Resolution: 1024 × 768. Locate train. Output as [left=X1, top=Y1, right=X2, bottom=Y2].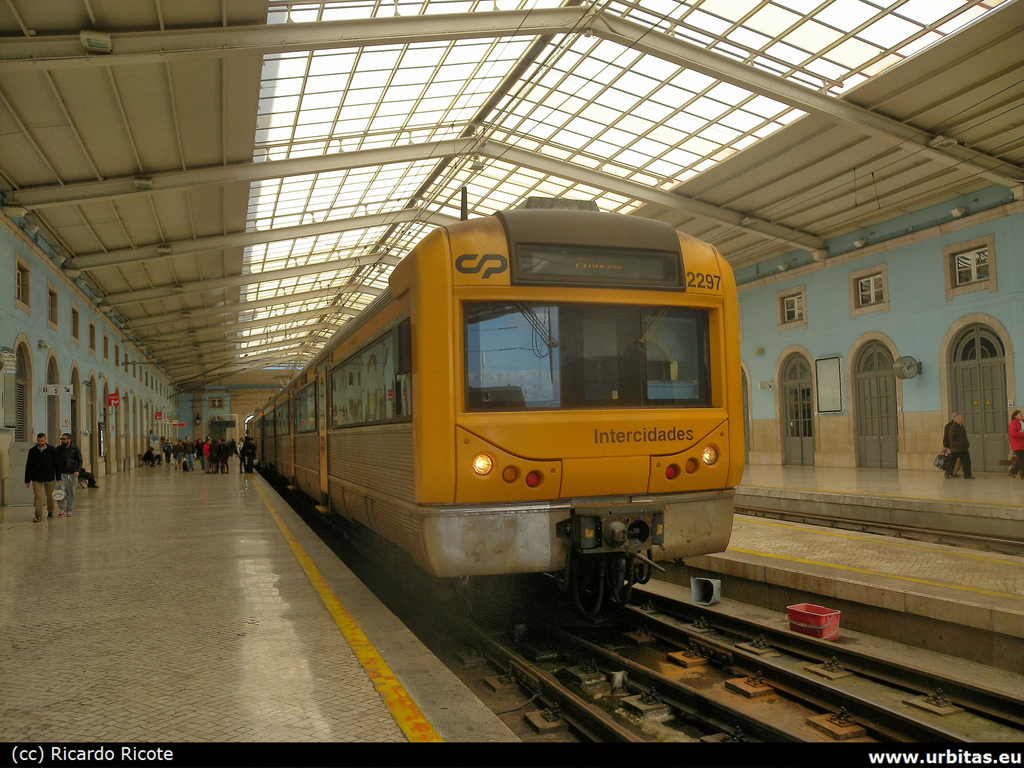
[left=245, top=192, right=753, bottom=626].
